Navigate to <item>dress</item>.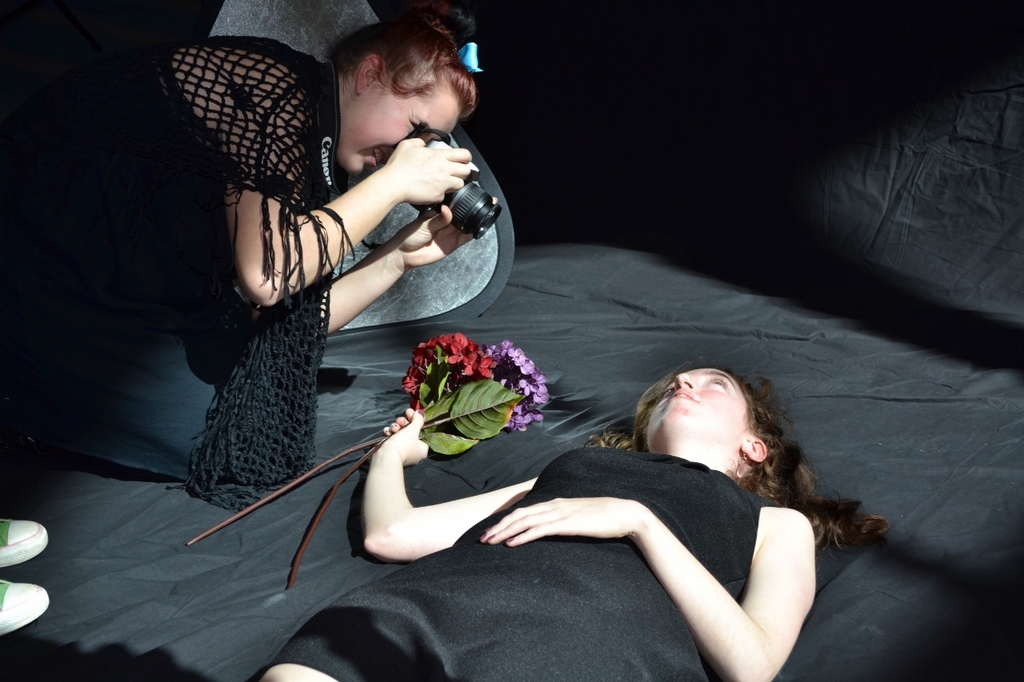
Navigation target: select_region(0, 32, 350, 349).
